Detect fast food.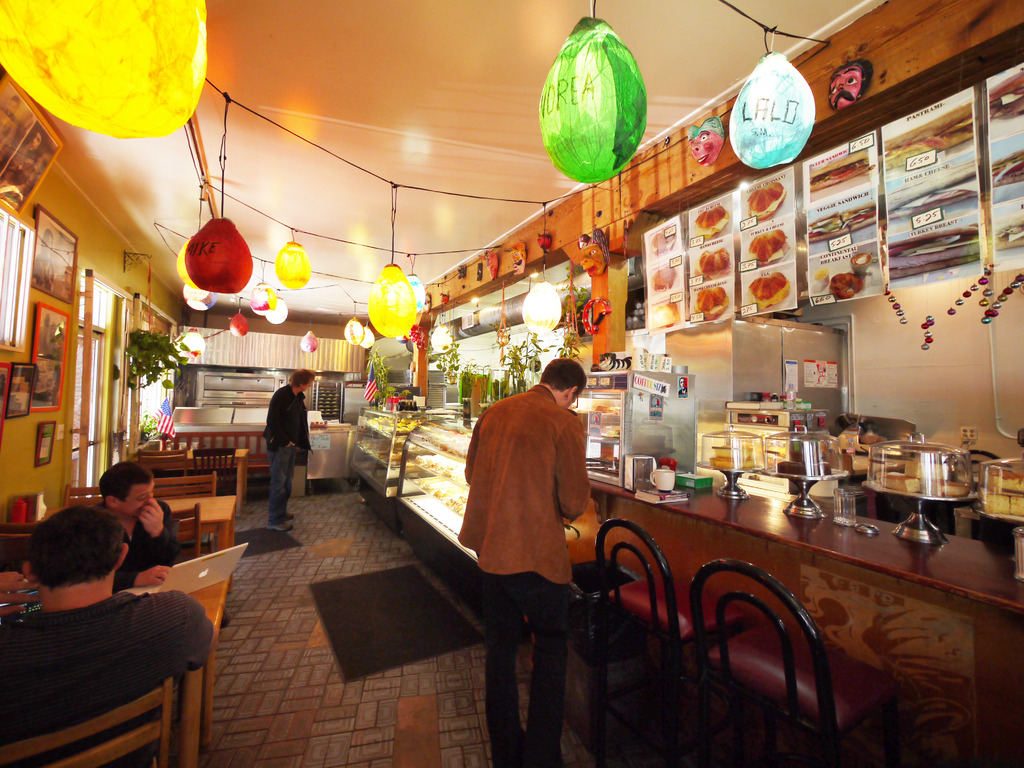
Detected at select_region(993, 147, 1023, 182).
